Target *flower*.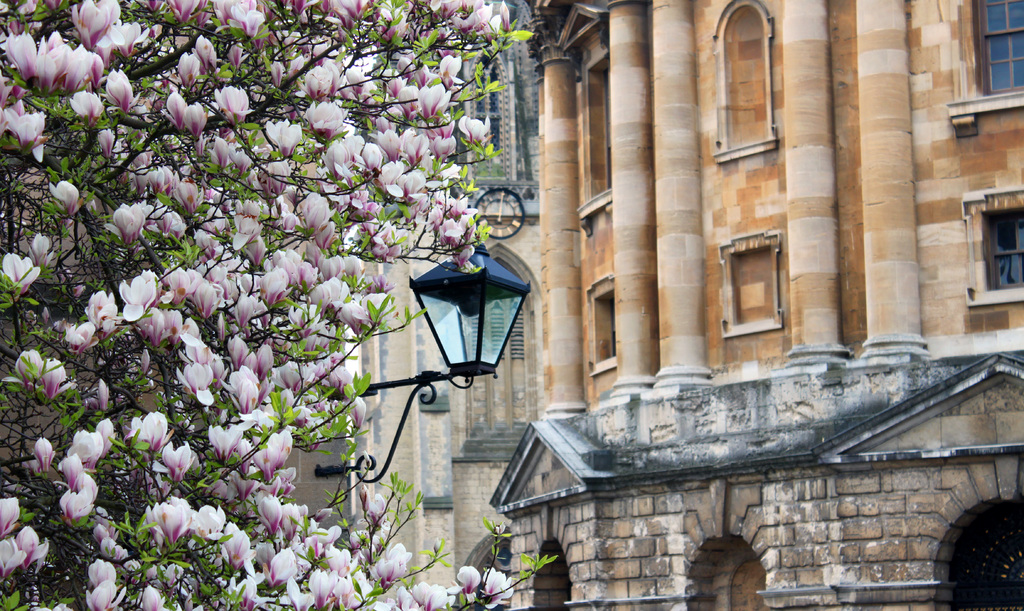
Target region: box(83, 580, 129, 610).
